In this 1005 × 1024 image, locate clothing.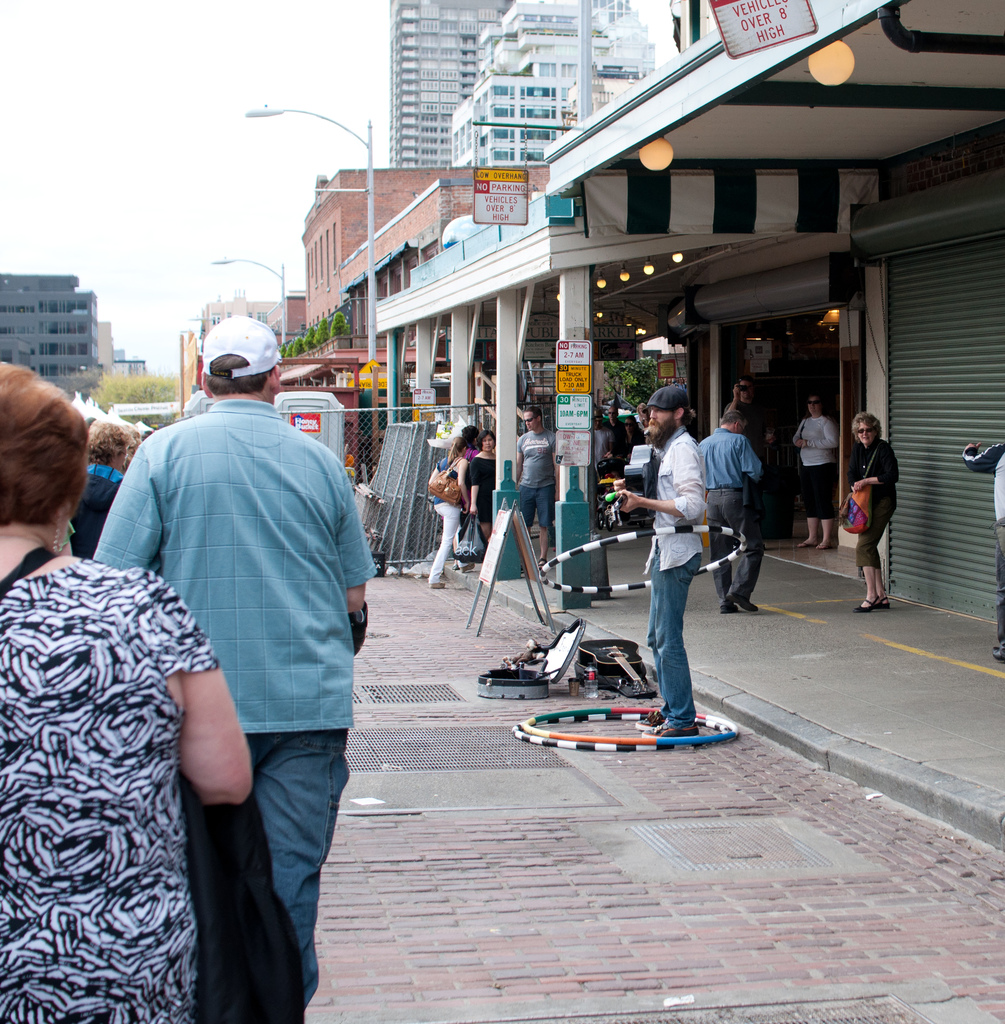
Bounding box: bbox=(432, 452, 461, 588).
